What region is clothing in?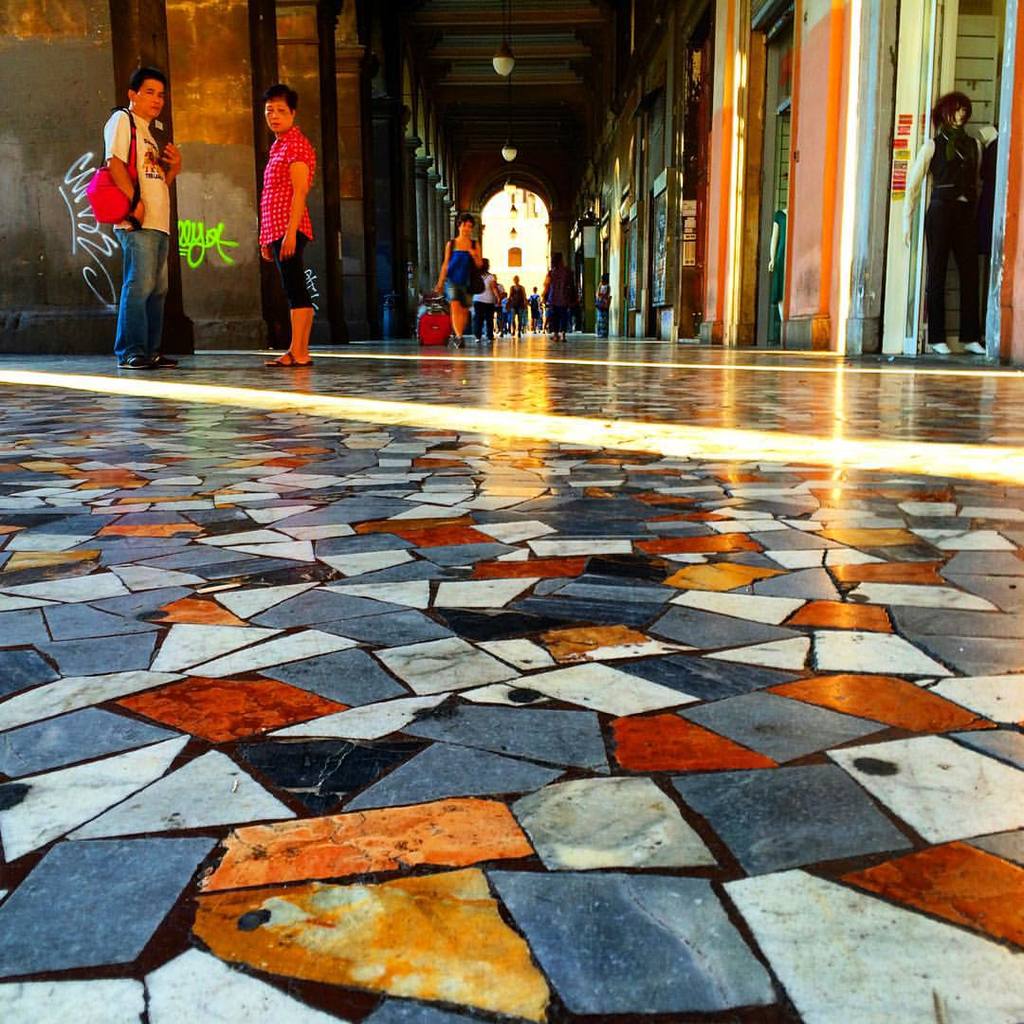
crop(238, 82, 320, 320).
